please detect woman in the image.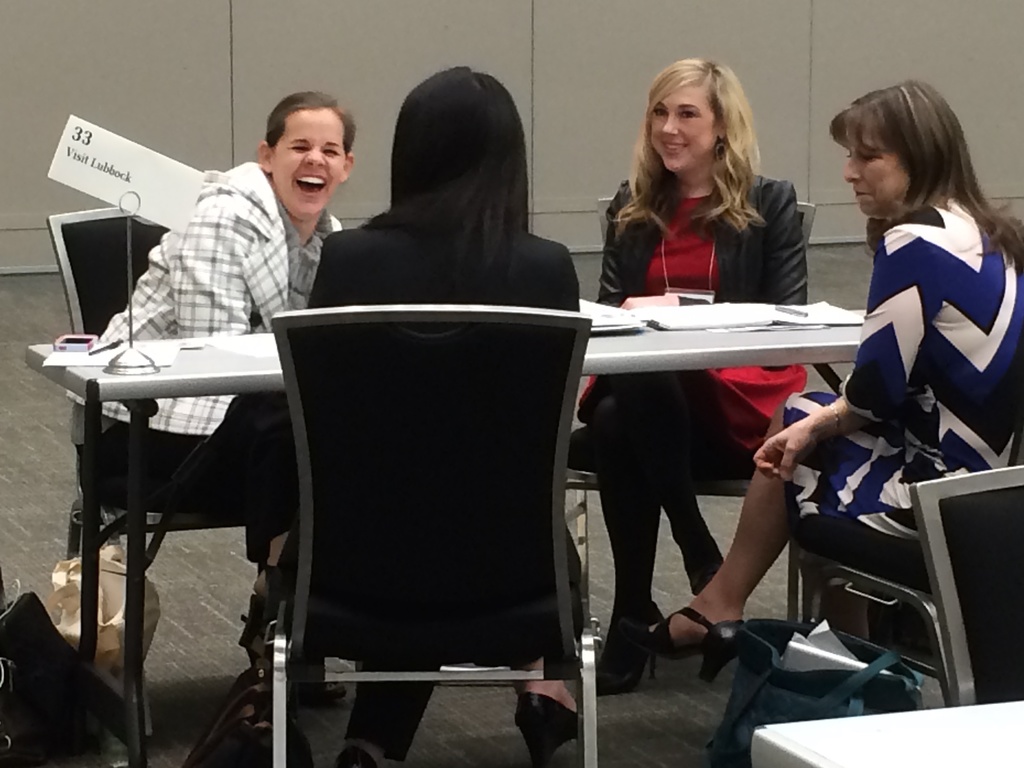
bbox=(70, 92, 356, 708).
